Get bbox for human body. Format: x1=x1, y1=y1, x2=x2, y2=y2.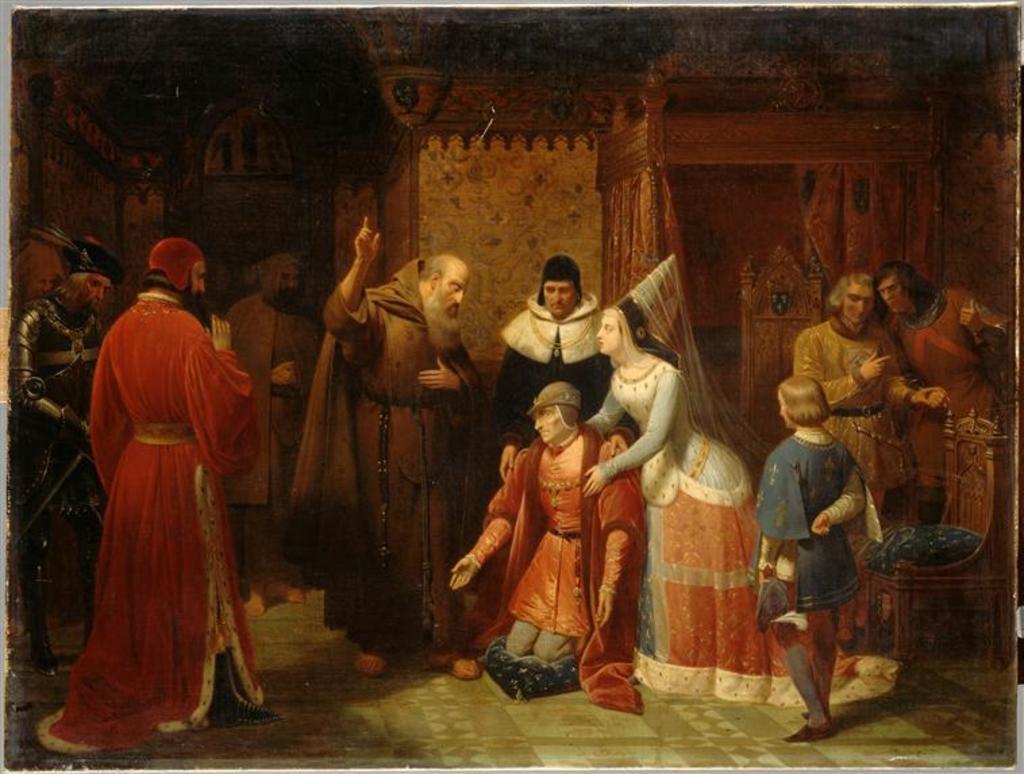
x1=53, y1=243, x2=274, y2=773.
